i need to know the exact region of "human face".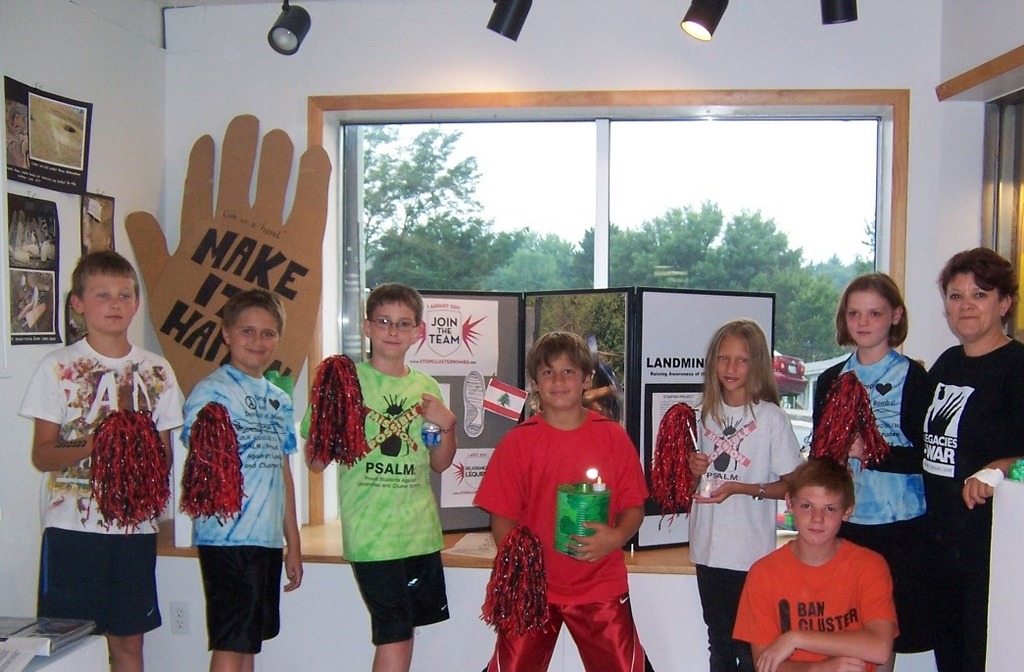
Region: box(843, 293, 897, 341).
